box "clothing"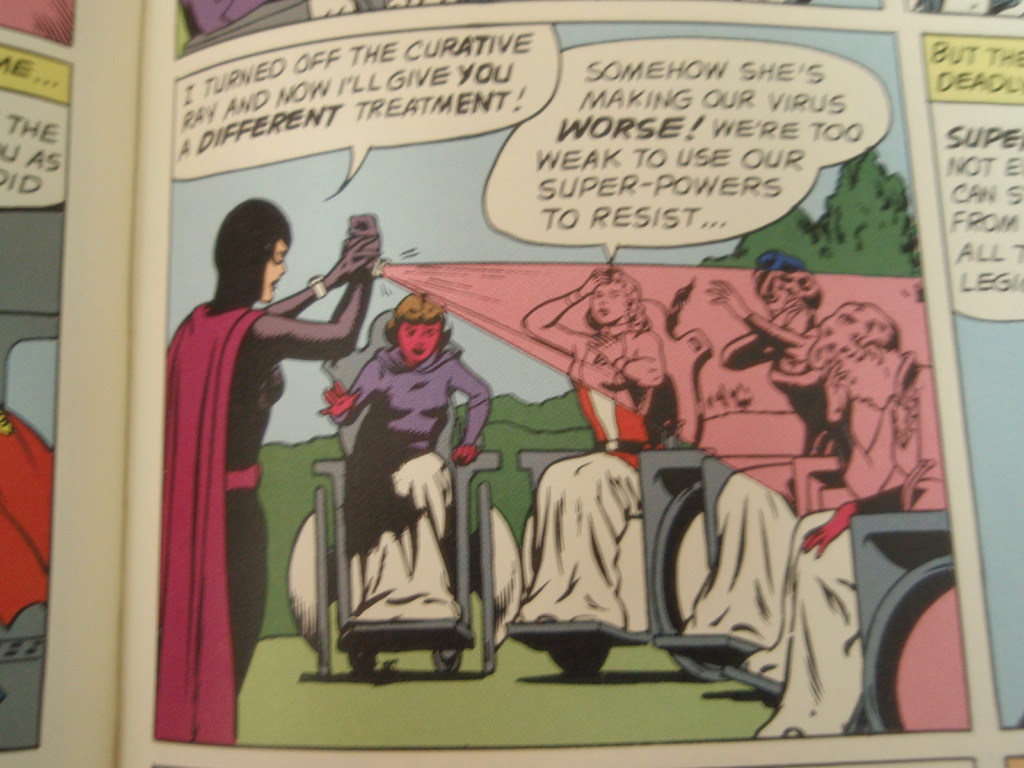
765,360,951,738
